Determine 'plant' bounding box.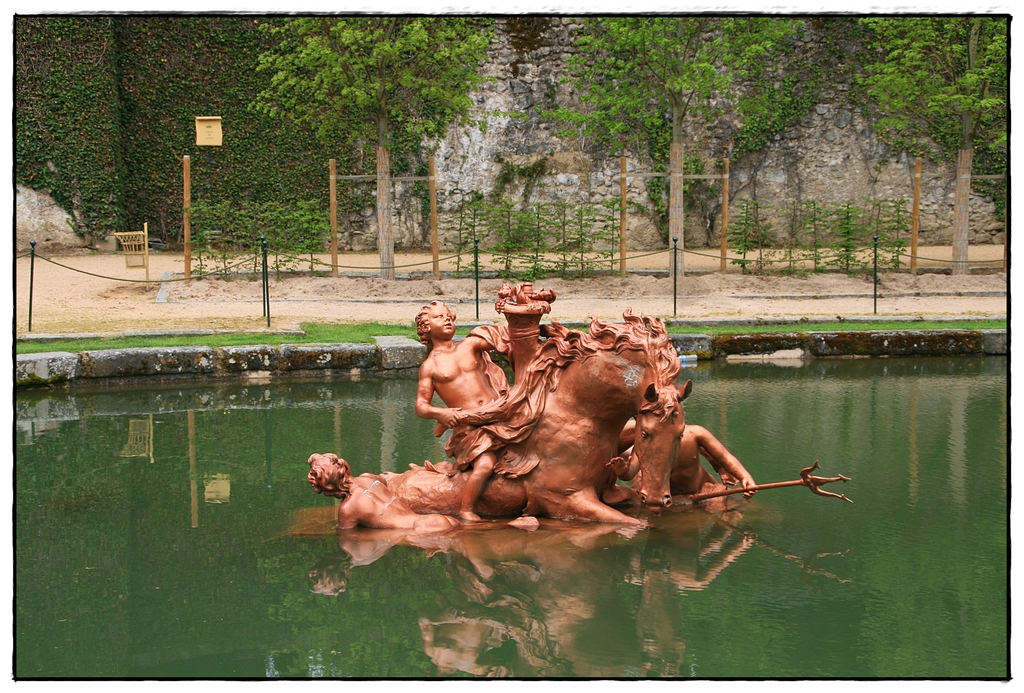
Determined: 450, 194, 496, 284.
